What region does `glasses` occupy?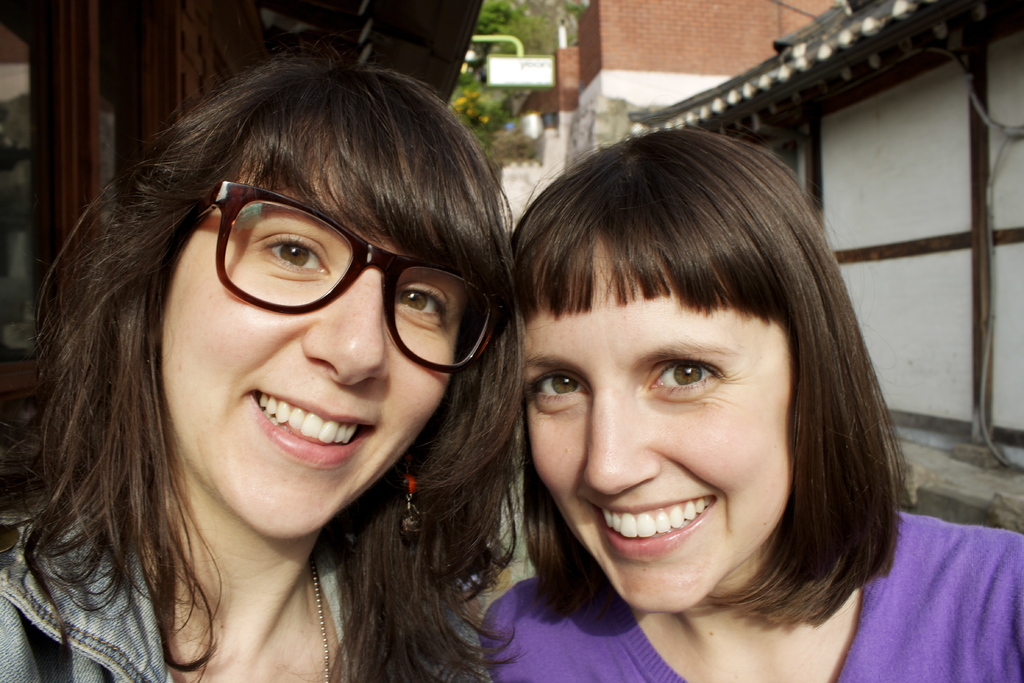
x1=190, y1=177, x2=511, y2=374.
